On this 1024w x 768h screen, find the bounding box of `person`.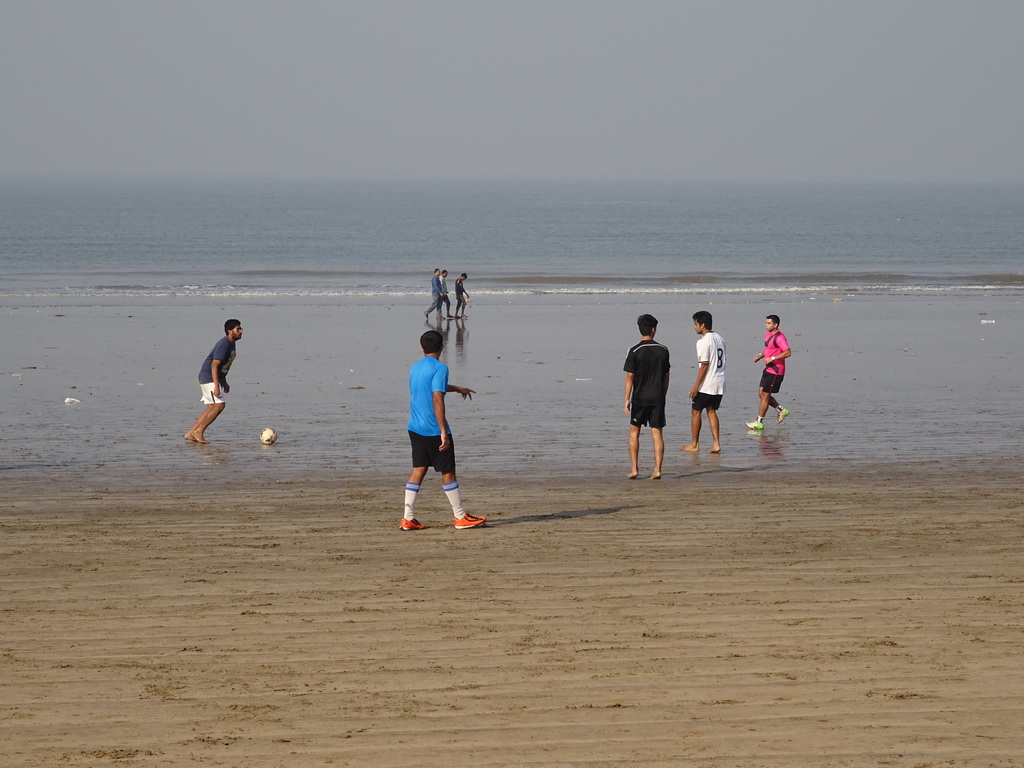
Bounding box: (622,312,671,479).
